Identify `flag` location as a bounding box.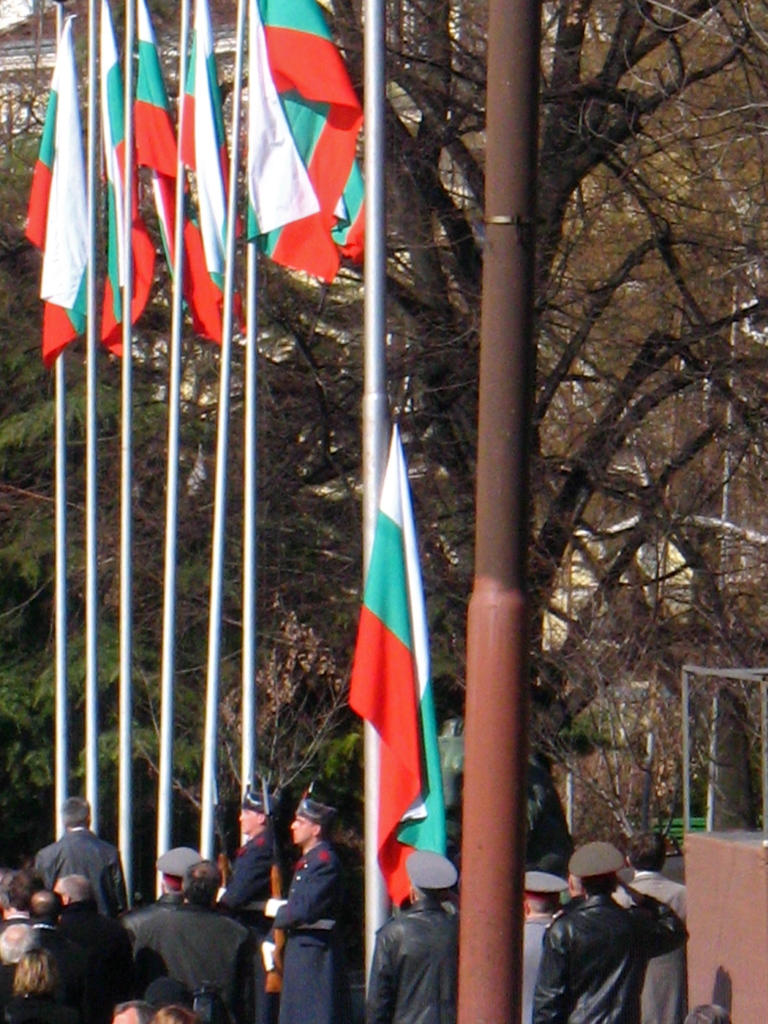
bbox=(348, 430, 452, 913).
